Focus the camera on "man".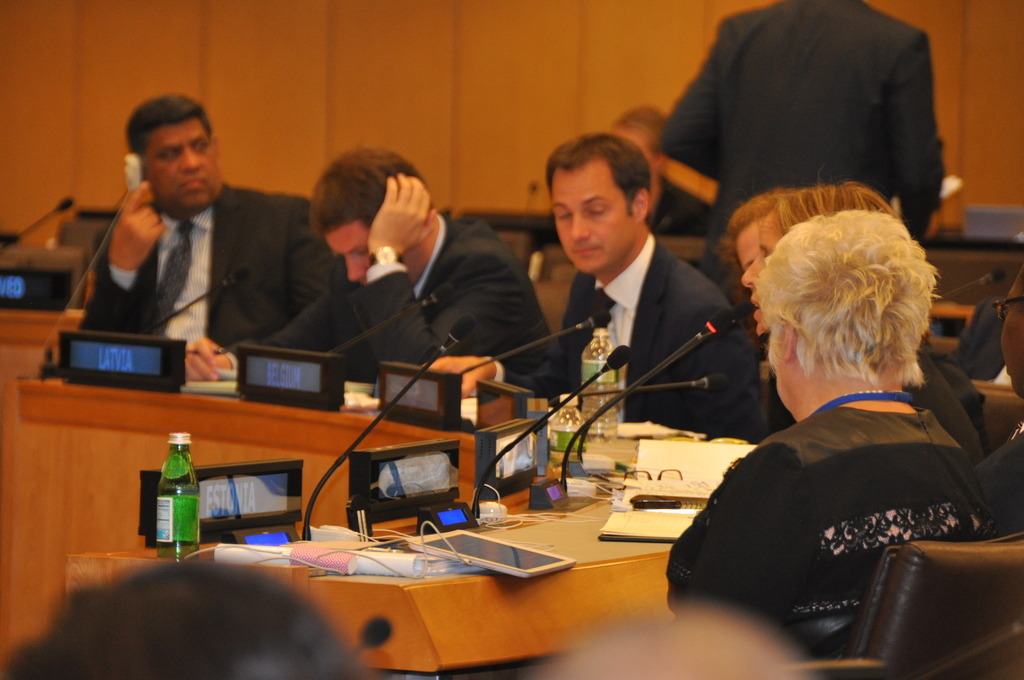
Focus region: [x1=44, y1=100, x2=341, y2=373].
